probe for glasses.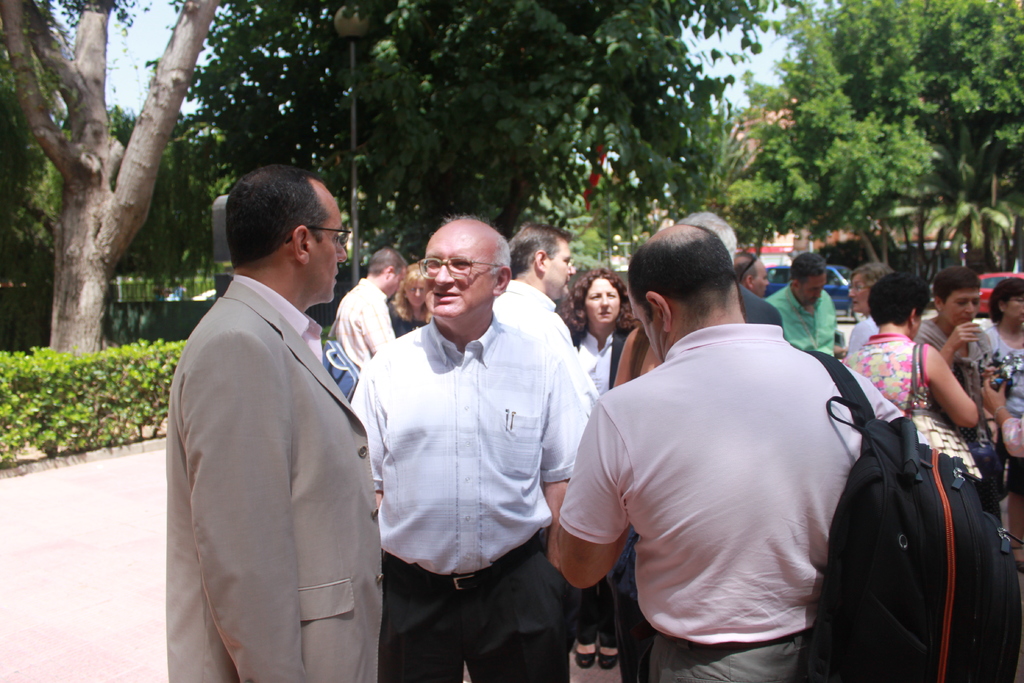
Probe result: box=[552, 256, 577, 266].
